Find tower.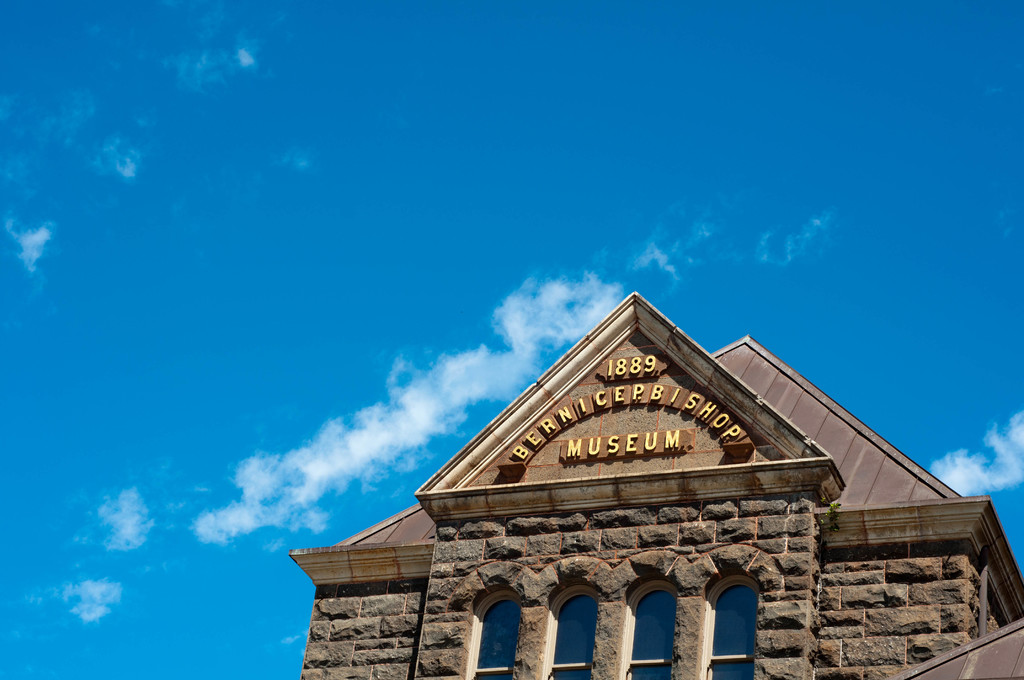
select_region(295, 291, 1023, 679).
